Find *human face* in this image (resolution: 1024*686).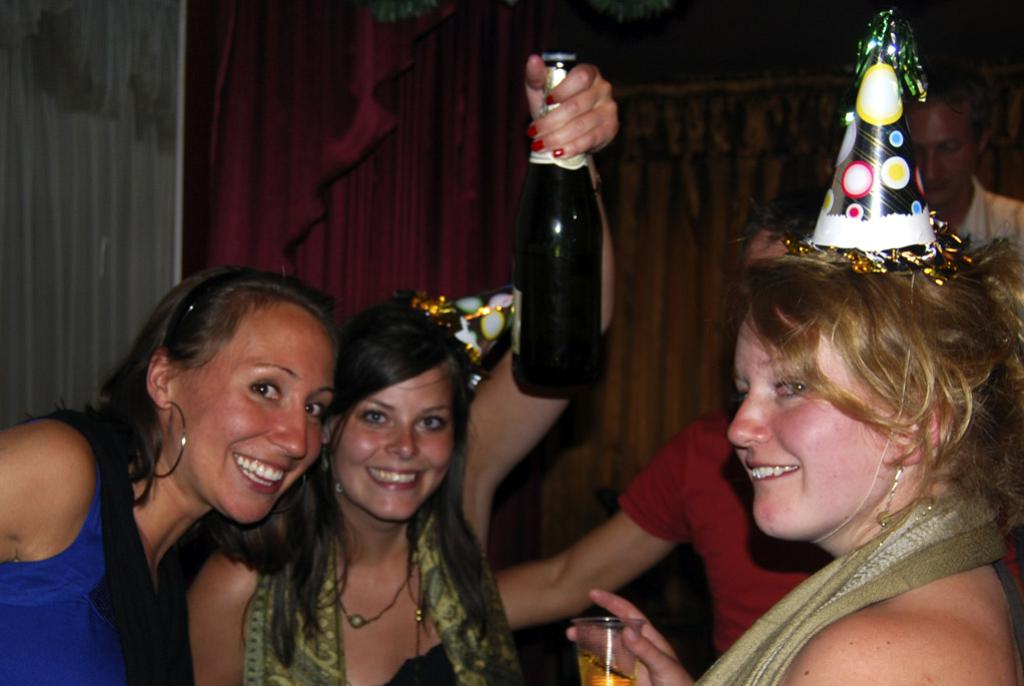
(724,308,884,540).
